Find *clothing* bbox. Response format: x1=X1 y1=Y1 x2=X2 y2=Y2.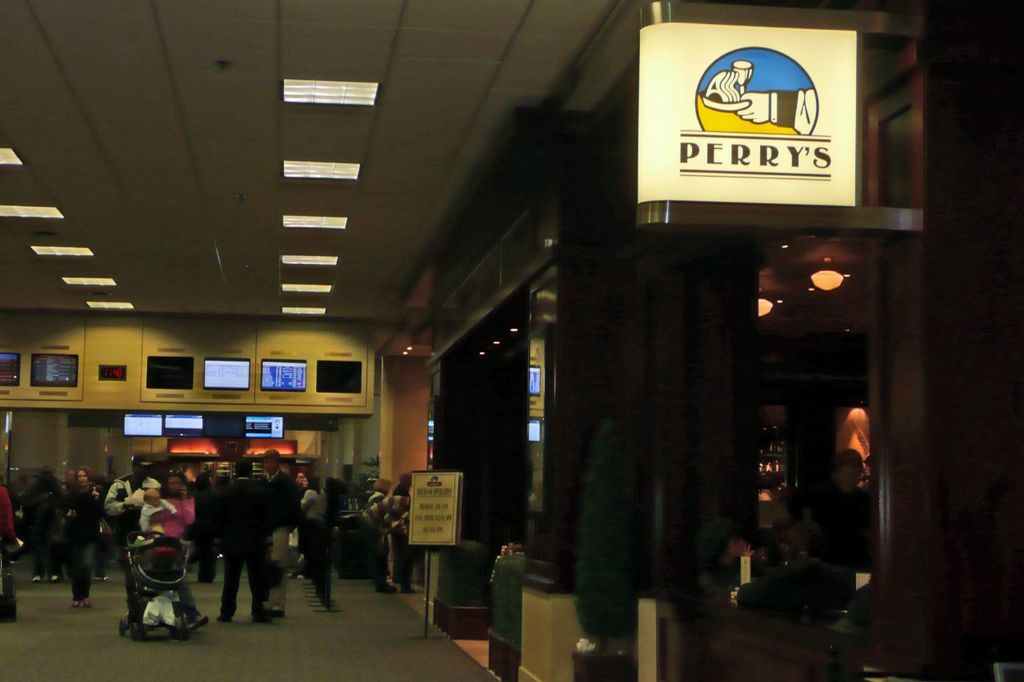
x1=366 y1=491 x2=394 y2=587.
